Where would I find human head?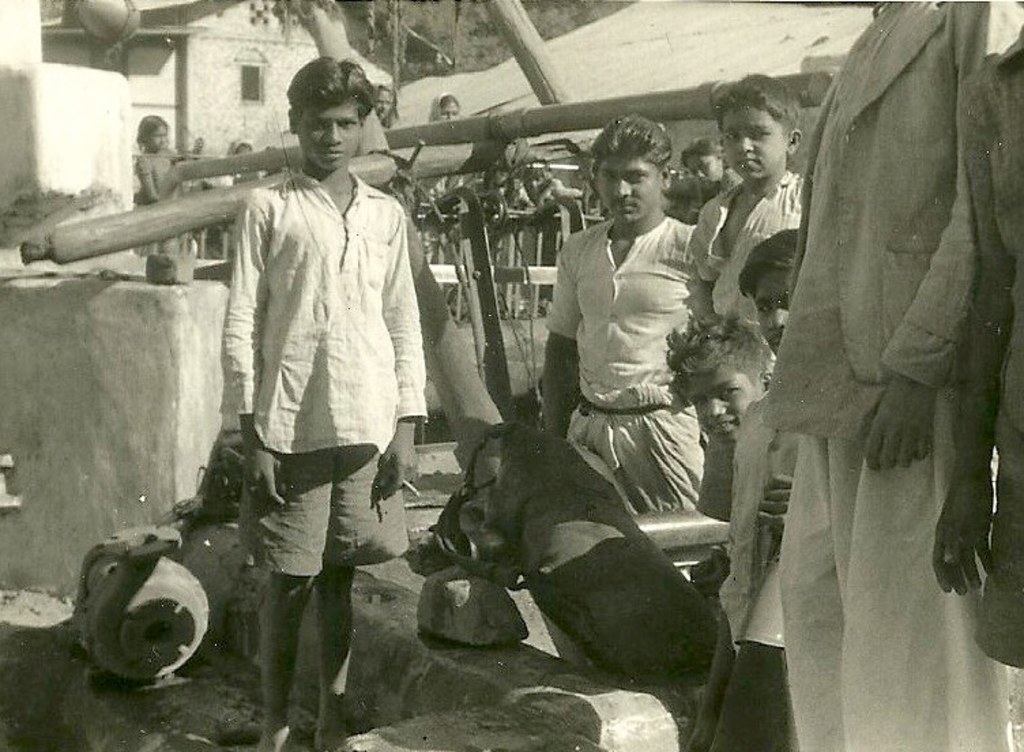
At pyautogui.locateOnScreen(720, 74, 798, 184).
